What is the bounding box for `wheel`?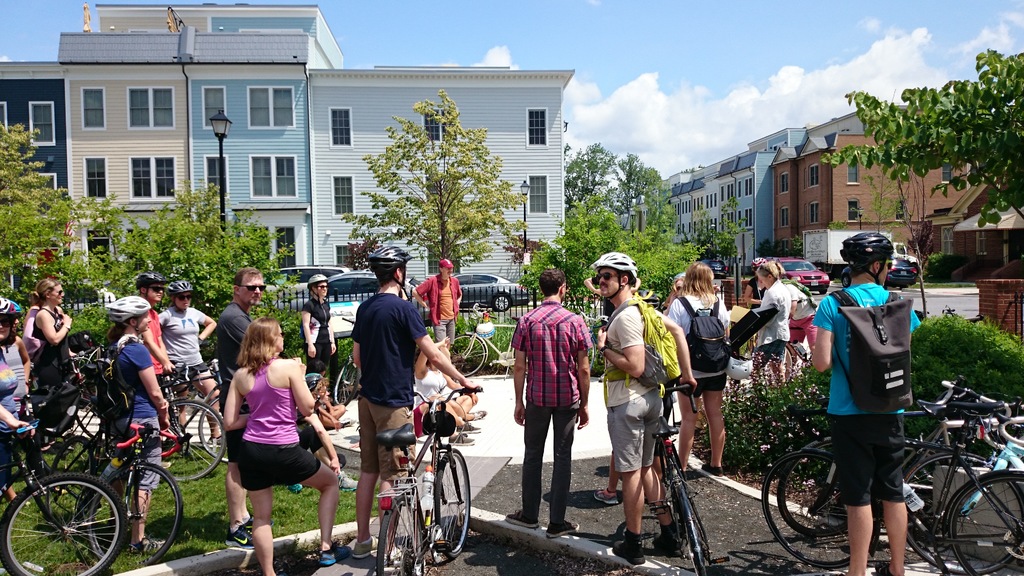
select_region(841, 272, 851, 287).
